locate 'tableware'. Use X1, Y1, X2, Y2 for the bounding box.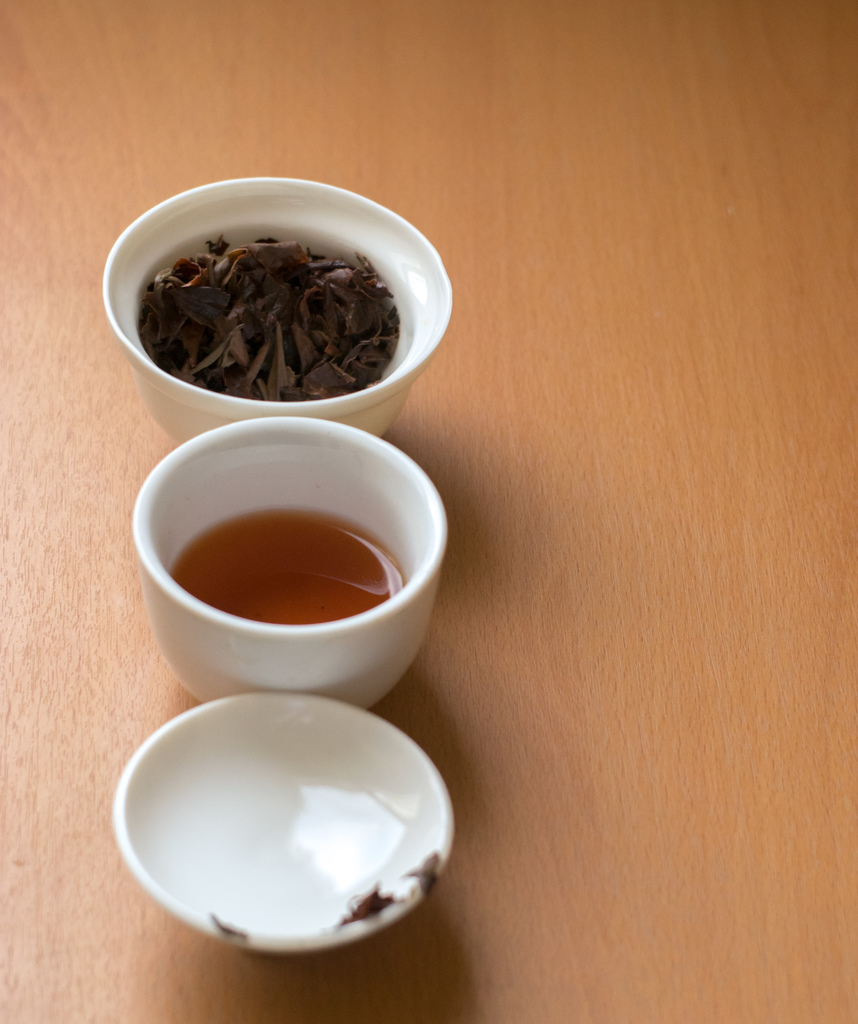
104, 173, 460, 442.
